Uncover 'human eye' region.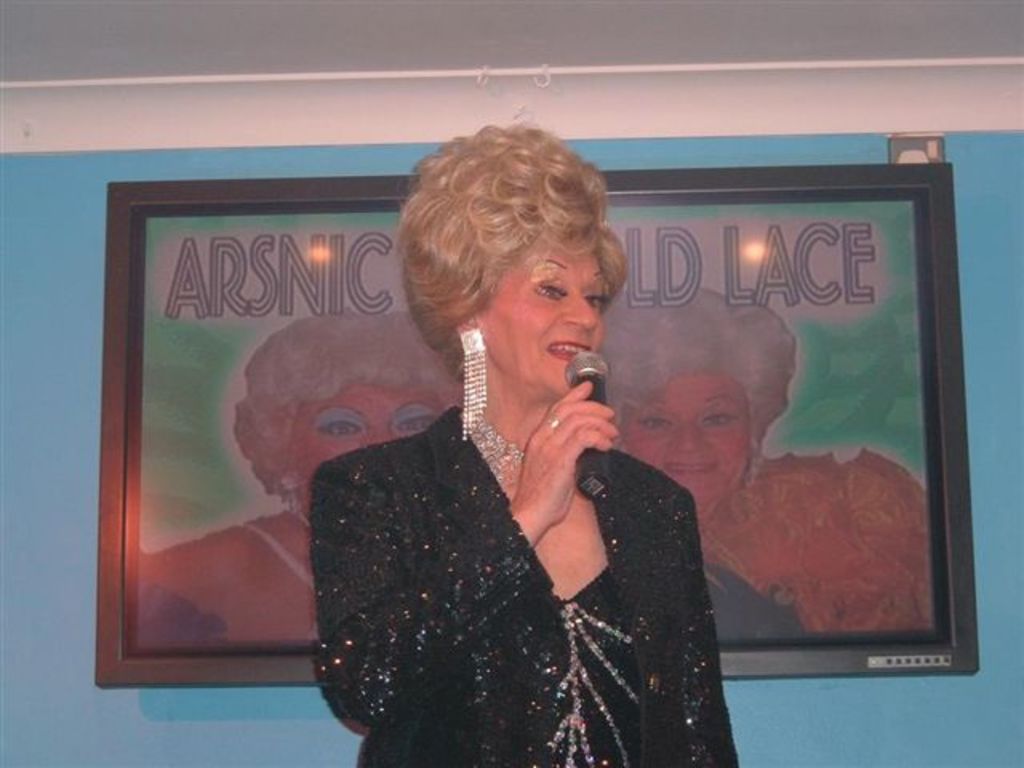
Uncovered: <box>525,277,578,306</box>.
